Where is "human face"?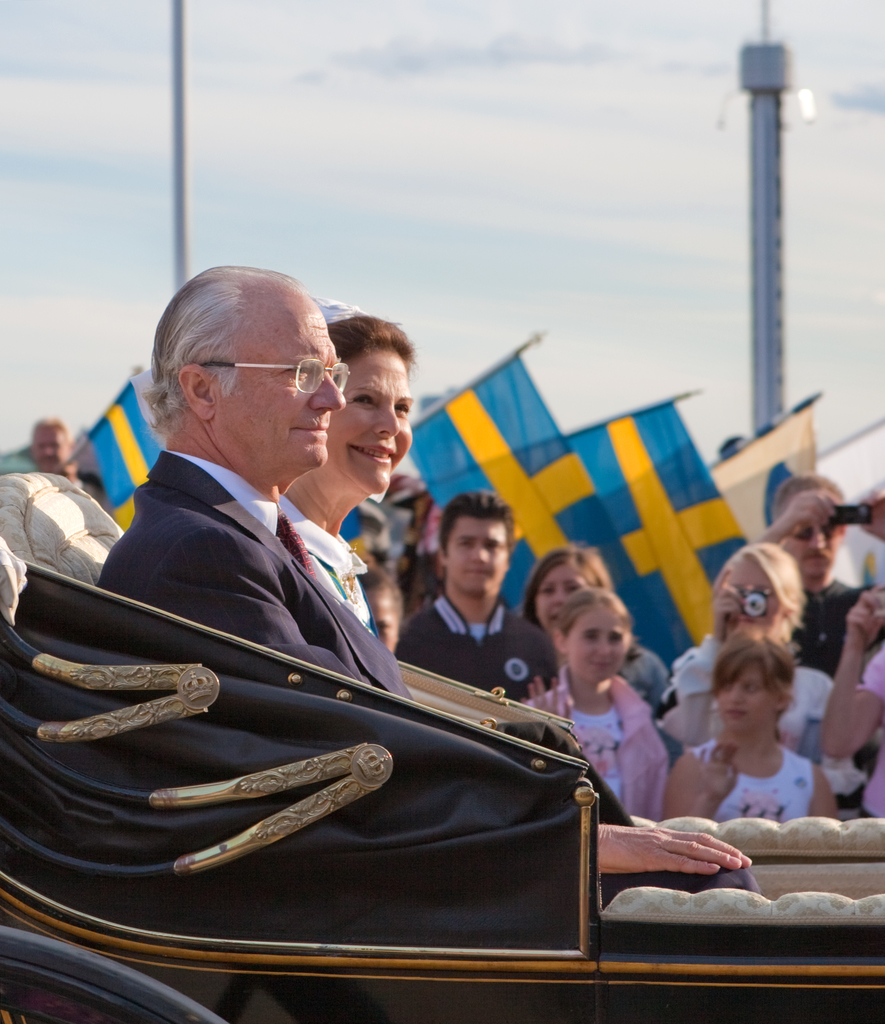
region(719, 676, 777, 729).
